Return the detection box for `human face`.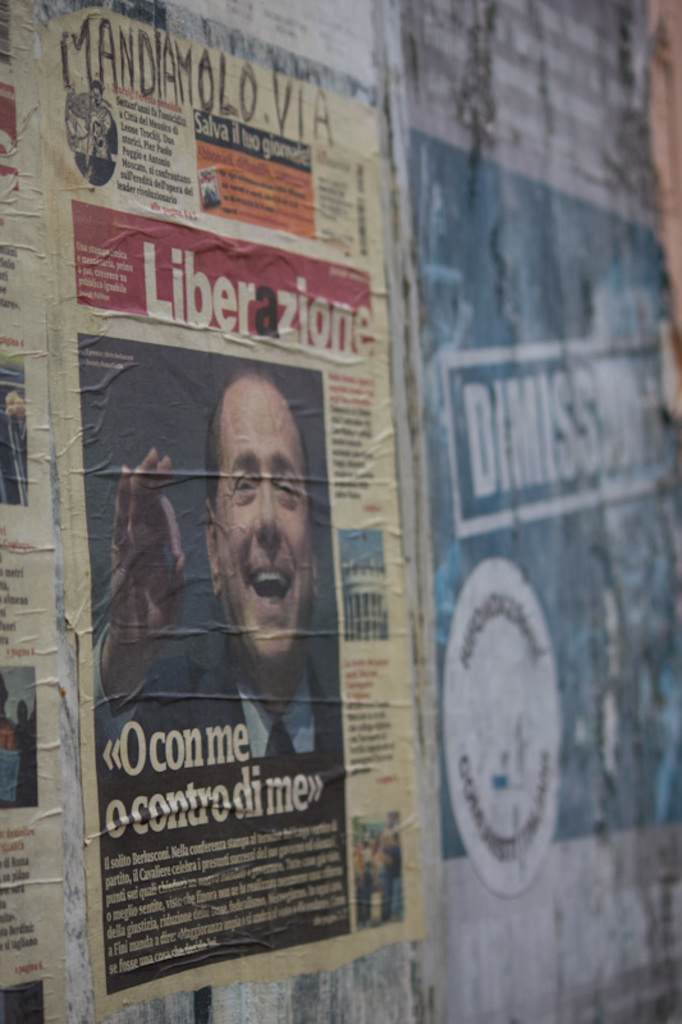
rect(6, 396, 19, 428).
